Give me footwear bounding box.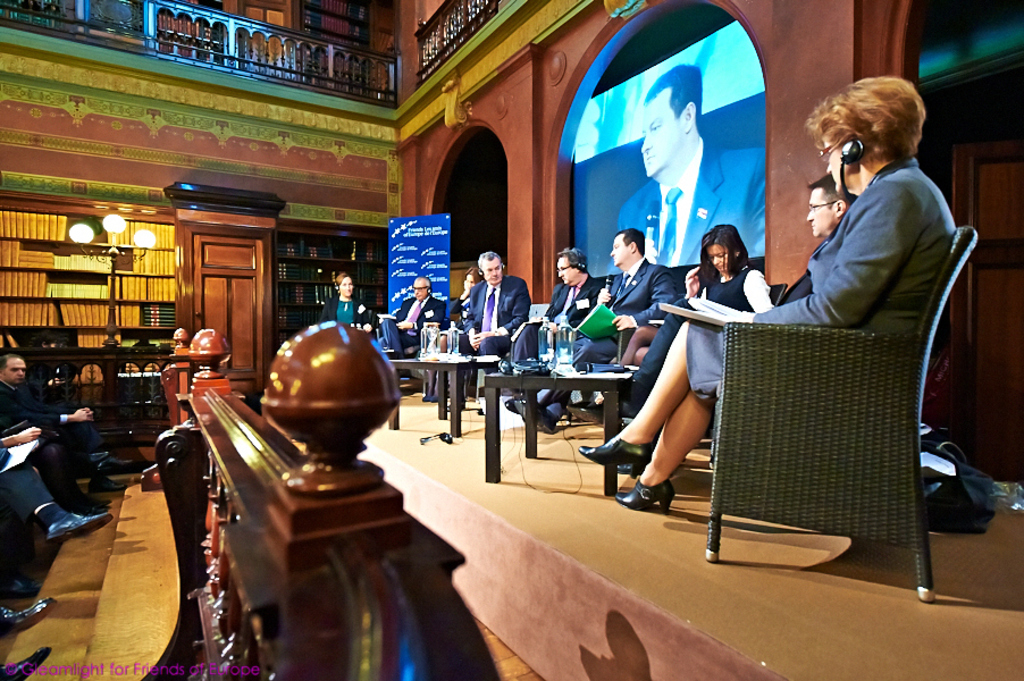
x1=86, y1=476, x2=123, y2=490.
